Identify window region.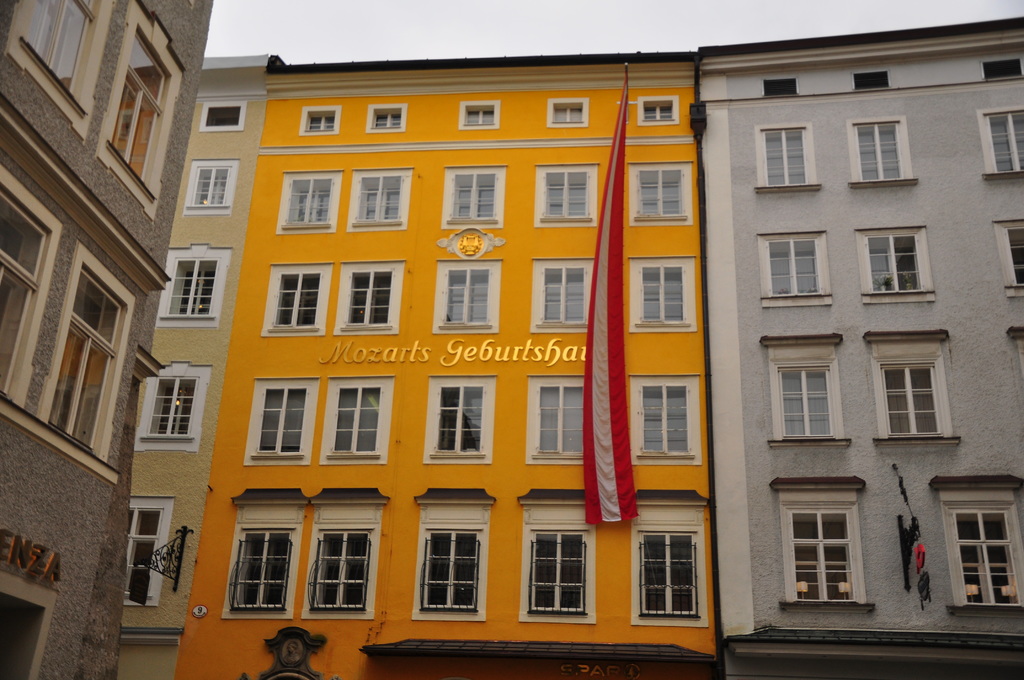
Region: x1=412, y1=480, x2=508, y2=630.
